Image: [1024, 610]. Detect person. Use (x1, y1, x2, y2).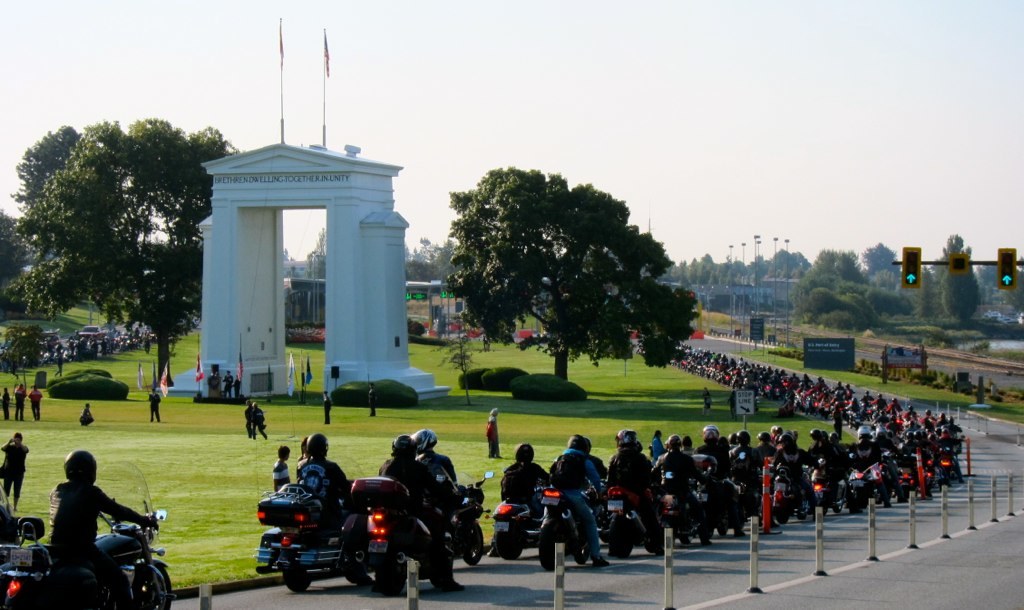
(269, 449, 291, 490).
